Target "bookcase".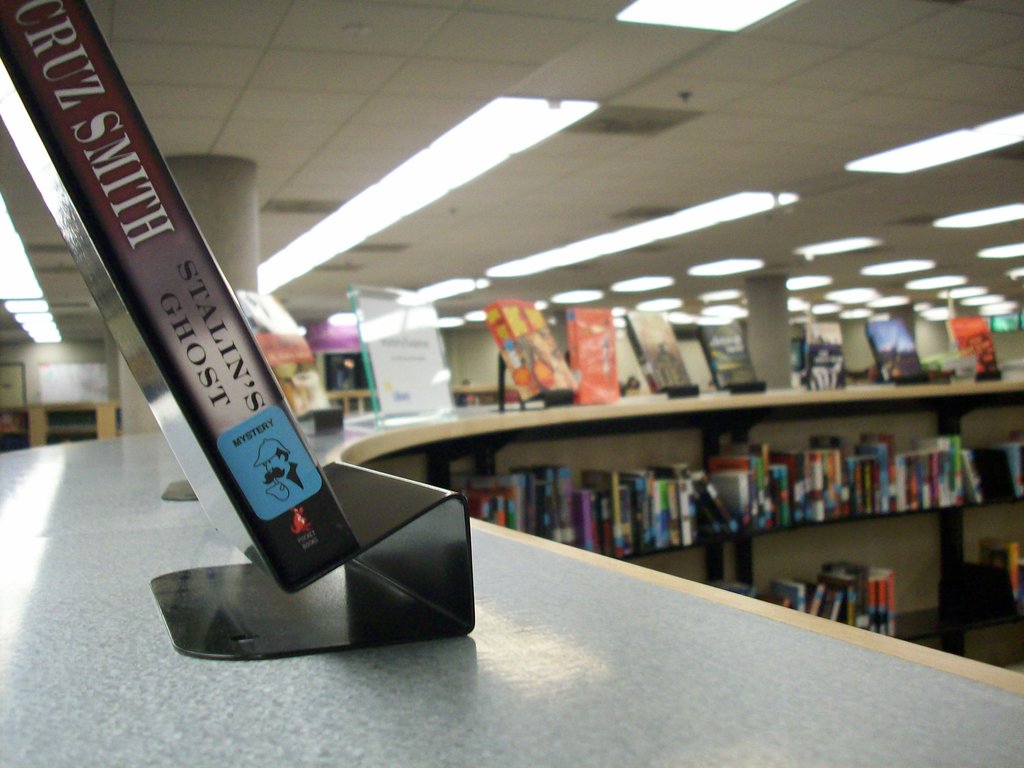
Target region: {"x1": 339, "y1": 374, "x2": 1023, "y2": 767}.
